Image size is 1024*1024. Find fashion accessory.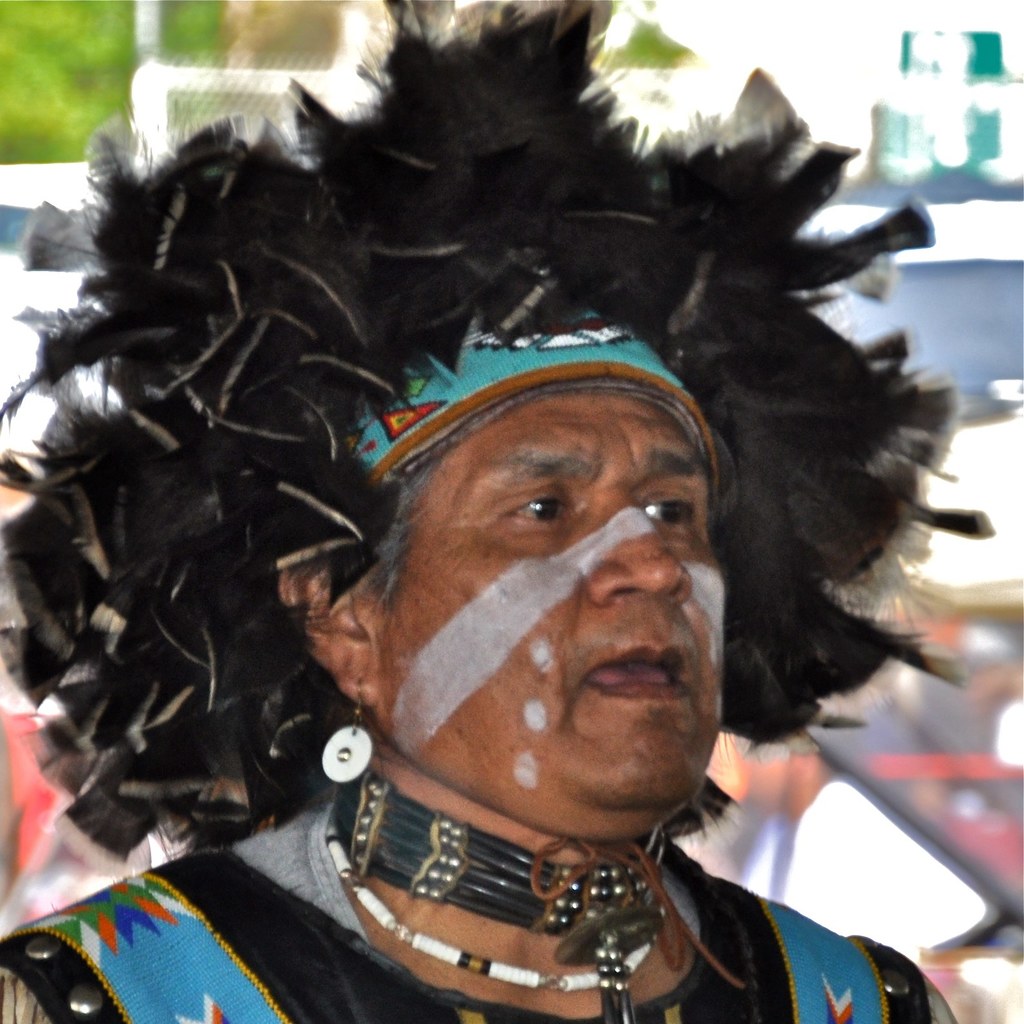
rect(320, 680, 372, 787).
